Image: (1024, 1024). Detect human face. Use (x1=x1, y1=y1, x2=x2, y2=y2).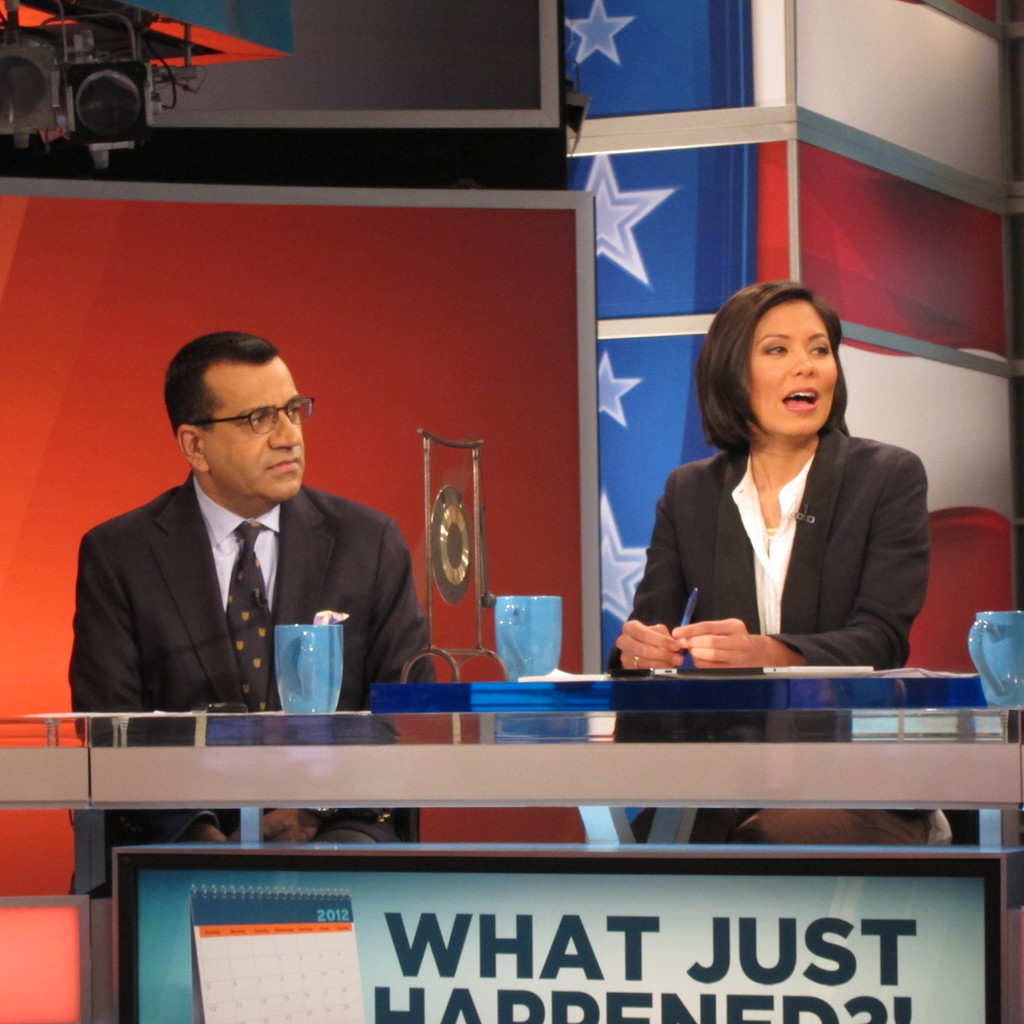
(x1=218, y1=374, x2=305, y2=495).
